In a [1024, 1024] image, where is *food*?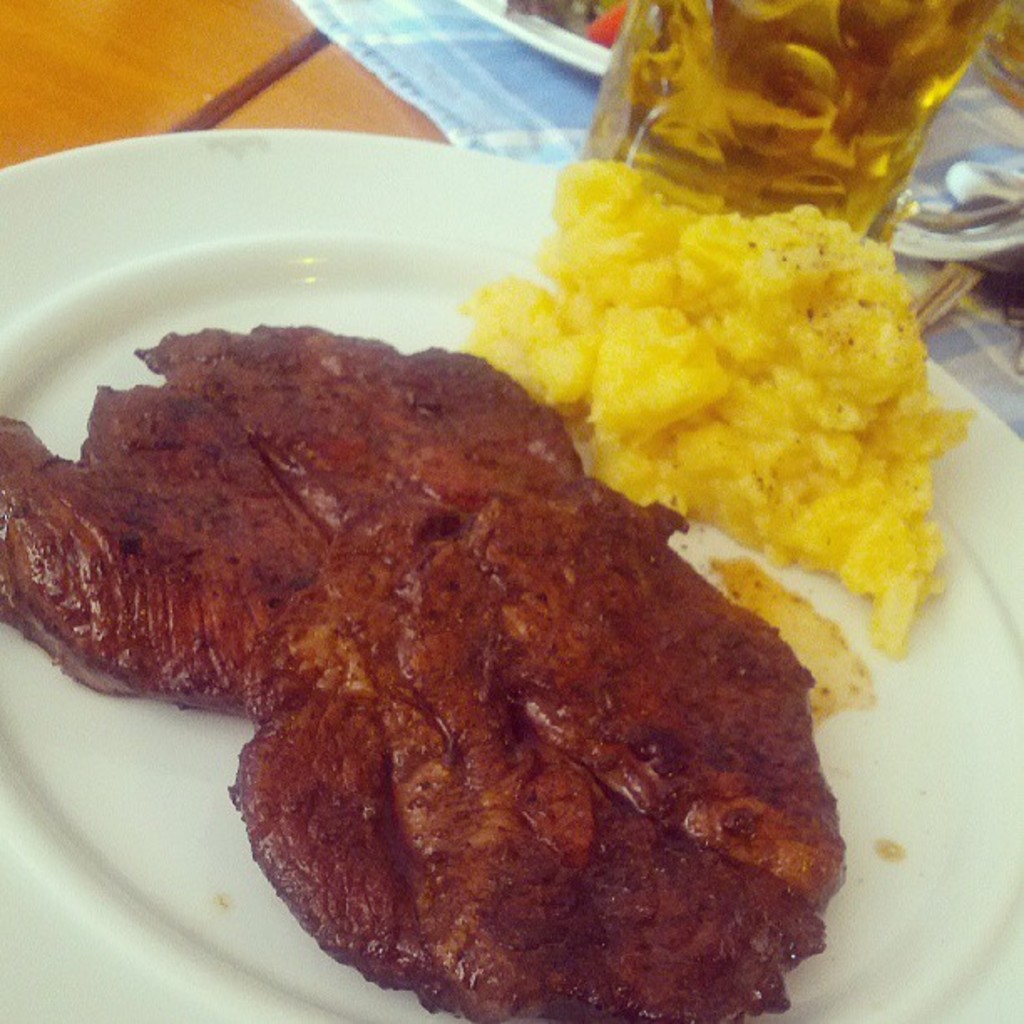
60, 238, 890, 992.
